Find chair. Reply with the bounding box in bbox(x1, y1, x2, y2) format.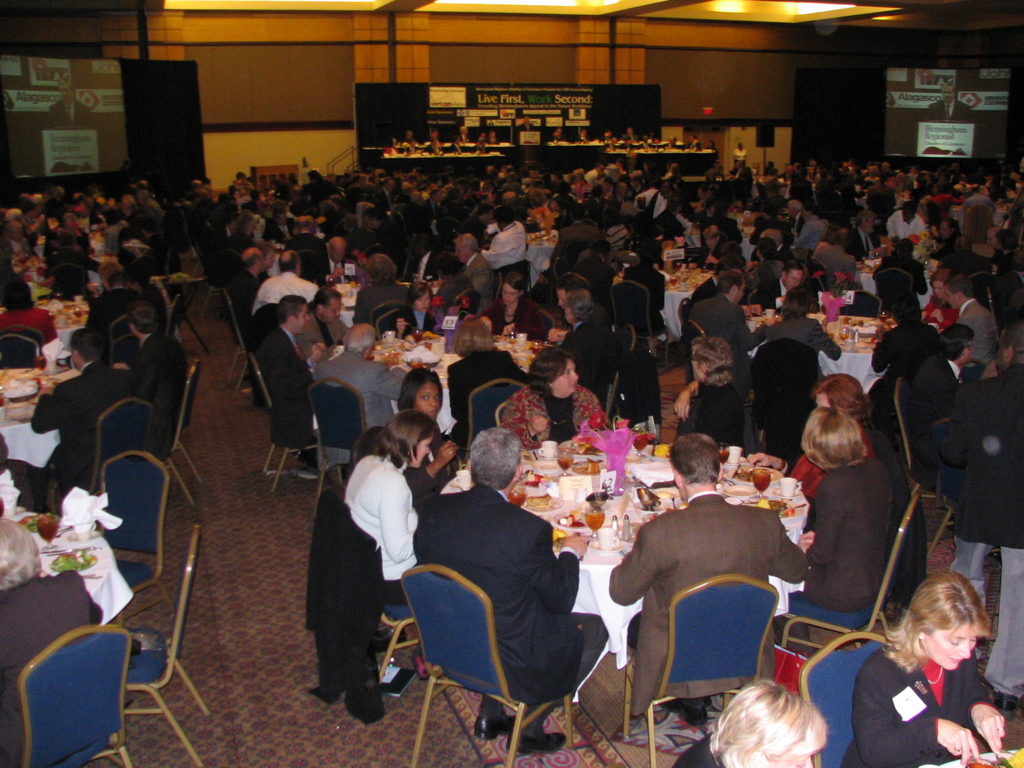
bbox(892, 377, 960, 516).
